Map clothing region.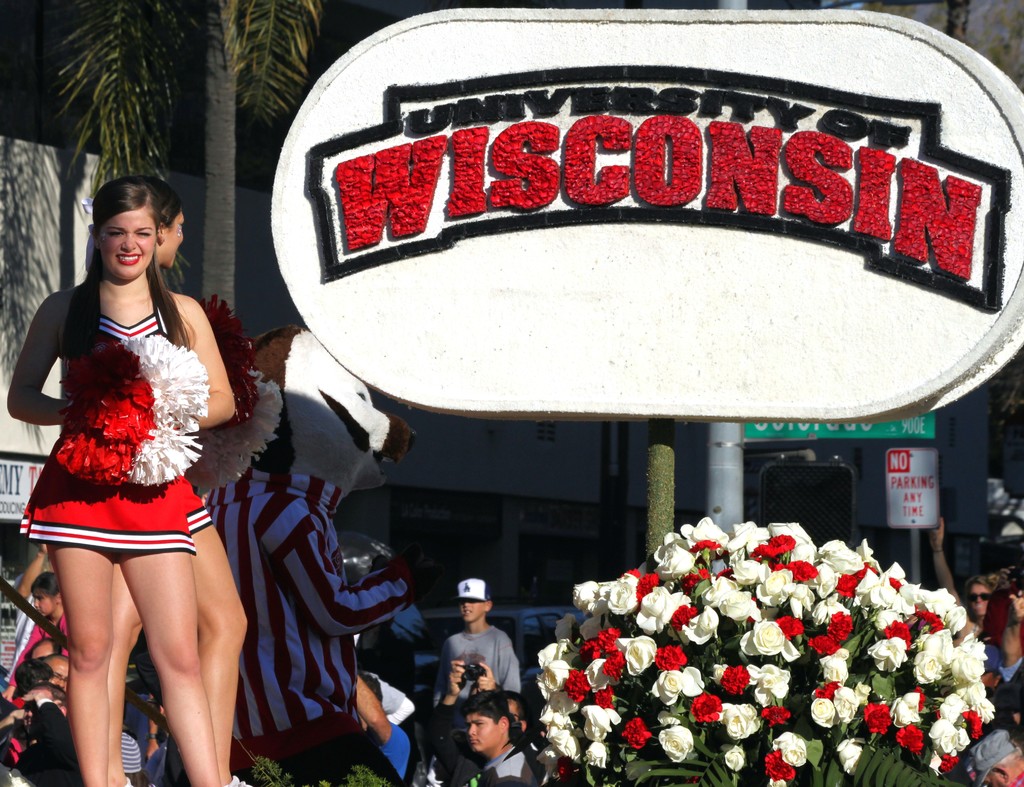
Mapped to box=[14, 292, 200, 548].
